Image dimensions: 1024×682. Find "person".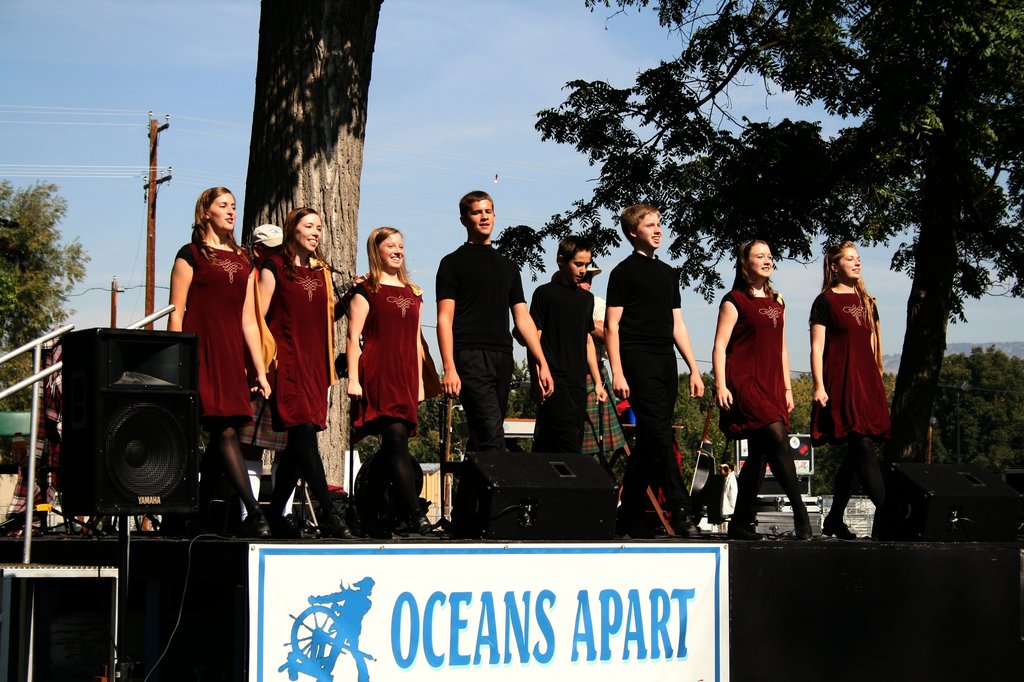
BBox(435, 189, 551, 540).
